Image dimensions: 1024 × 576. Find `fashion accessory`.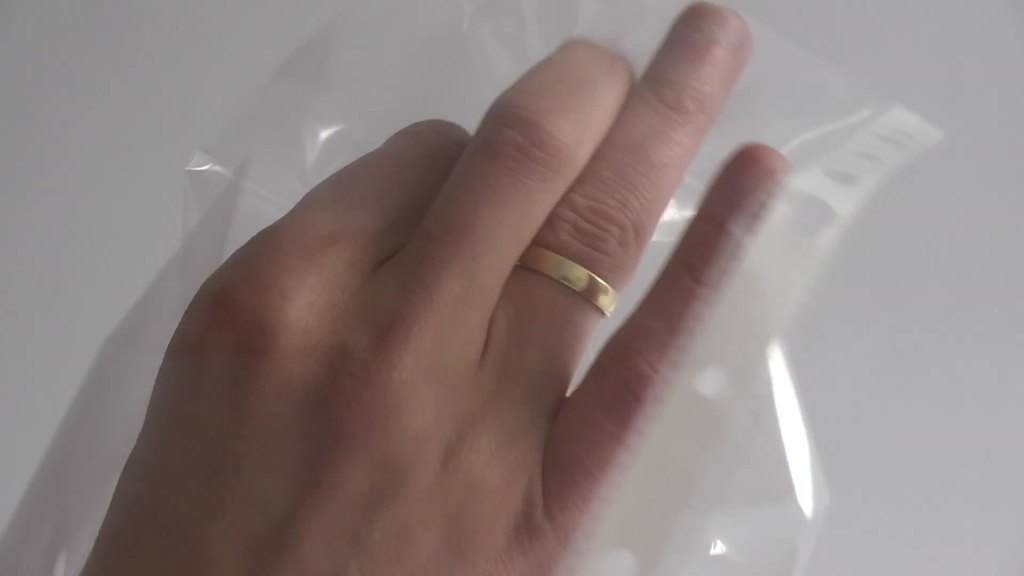
Rect(516, 246, 620, 321).
